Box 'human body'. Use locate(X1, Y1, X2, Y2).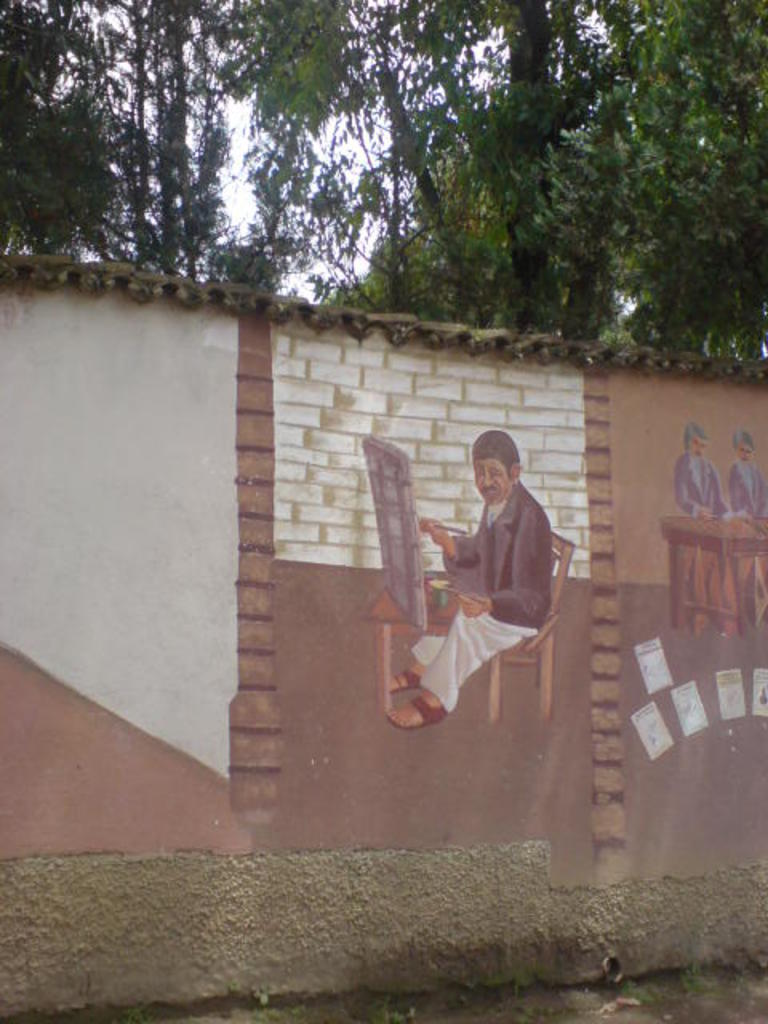
locate(723, 432, 766, 518).
